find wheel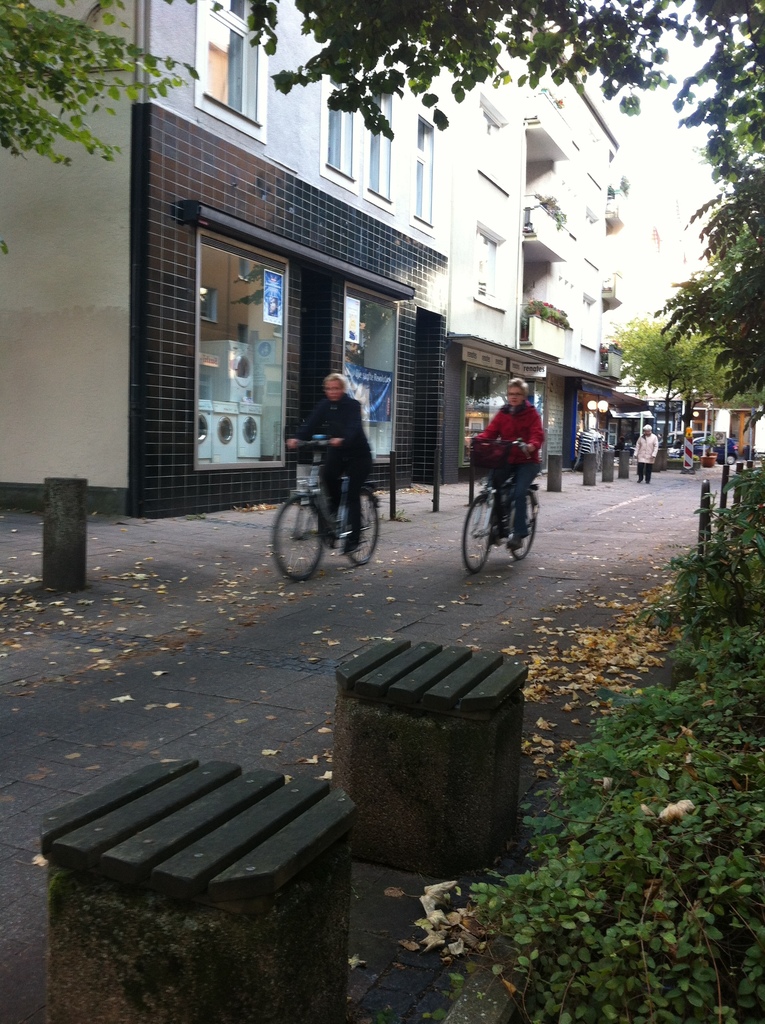
(left=462, top=490, right=497, bottom=567)
